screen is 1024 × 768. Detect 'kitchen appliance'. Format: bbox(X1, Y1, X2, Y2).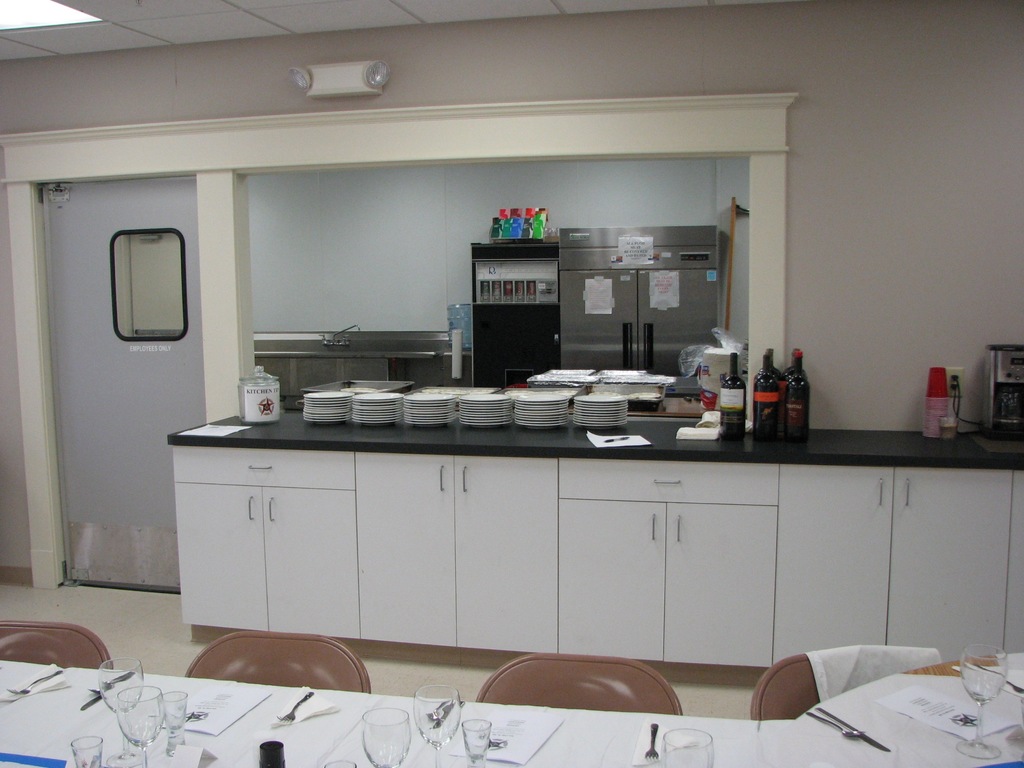
bbox(349, 389, 408, 430).
